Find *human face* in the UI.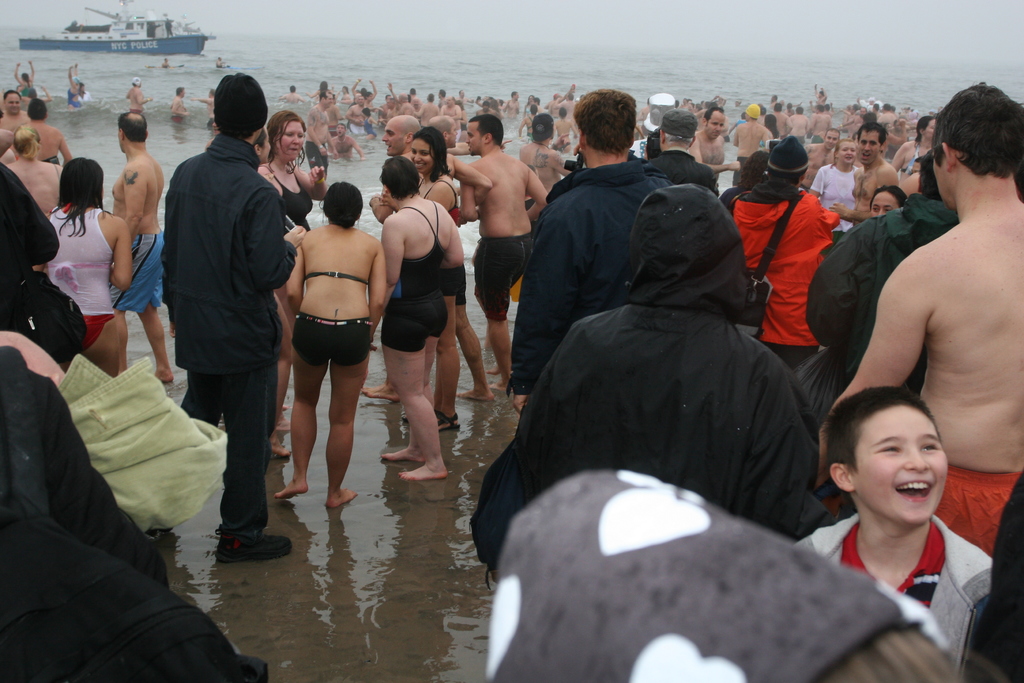
UI element at <region>925, 148, 947, 209</region>.
